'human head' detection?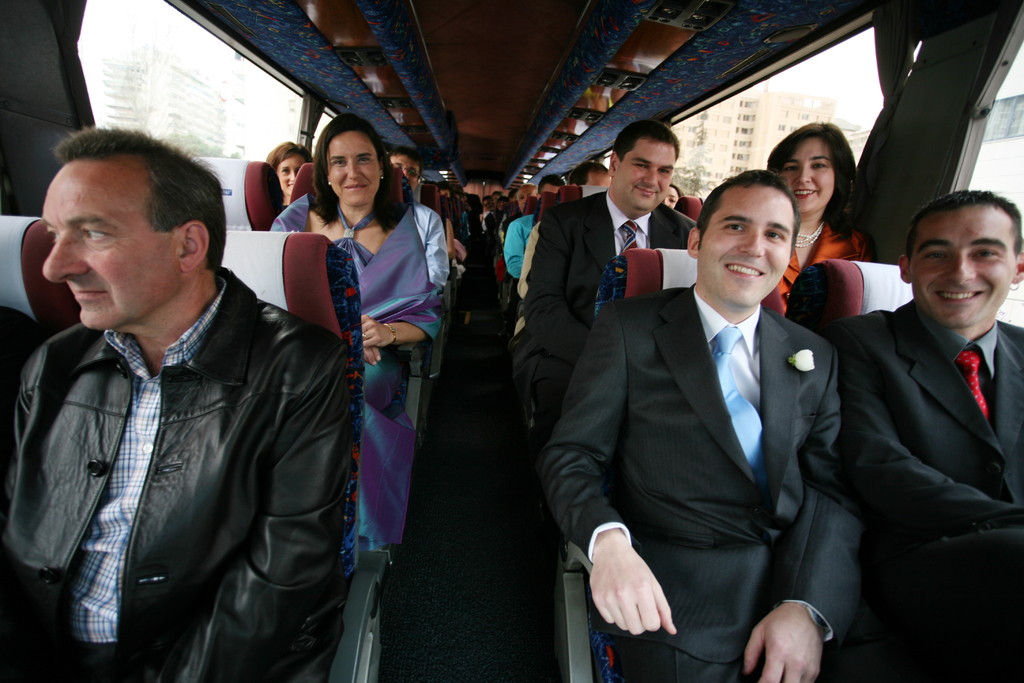
box=[434, 179, 454, 199]
